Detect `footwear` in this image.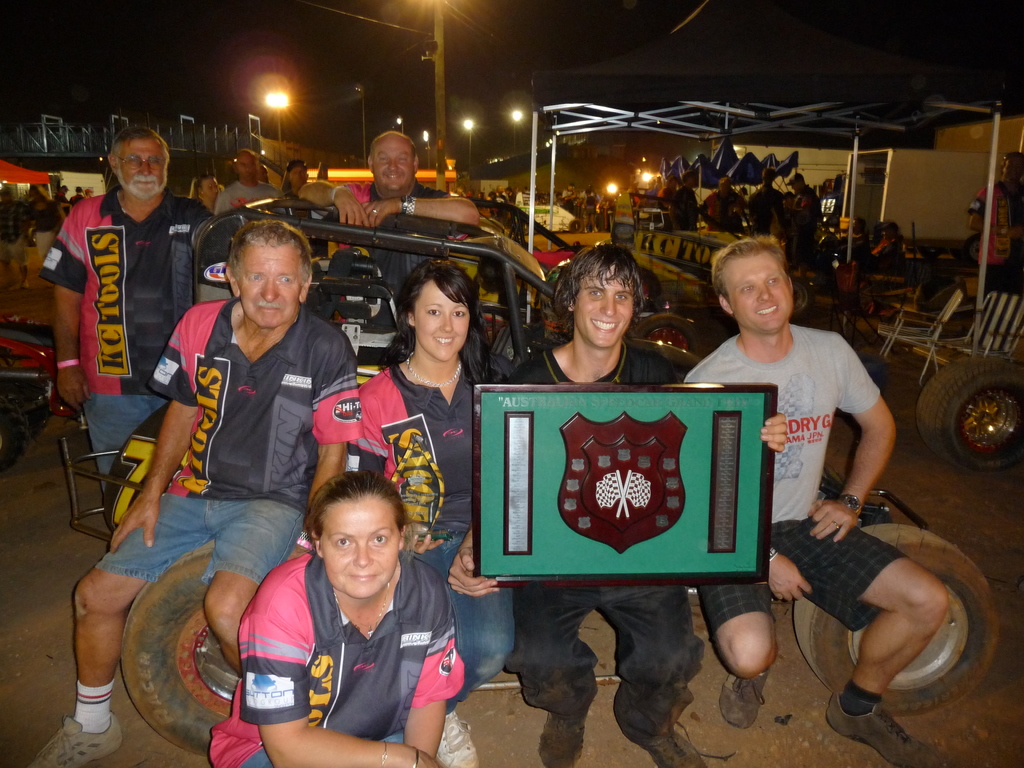
Detection: locate(26, 719, 122, 767).
